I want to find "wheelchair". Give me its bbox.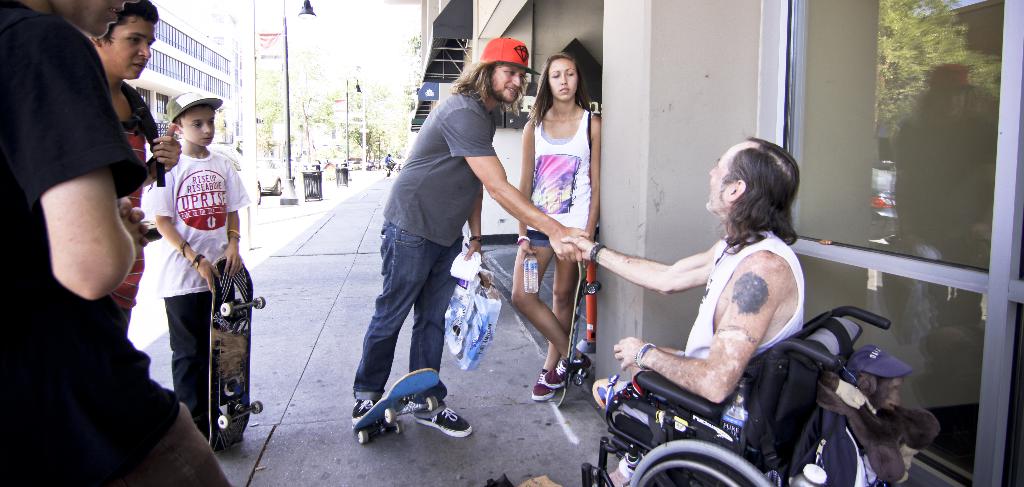
(599,255,911,485).
